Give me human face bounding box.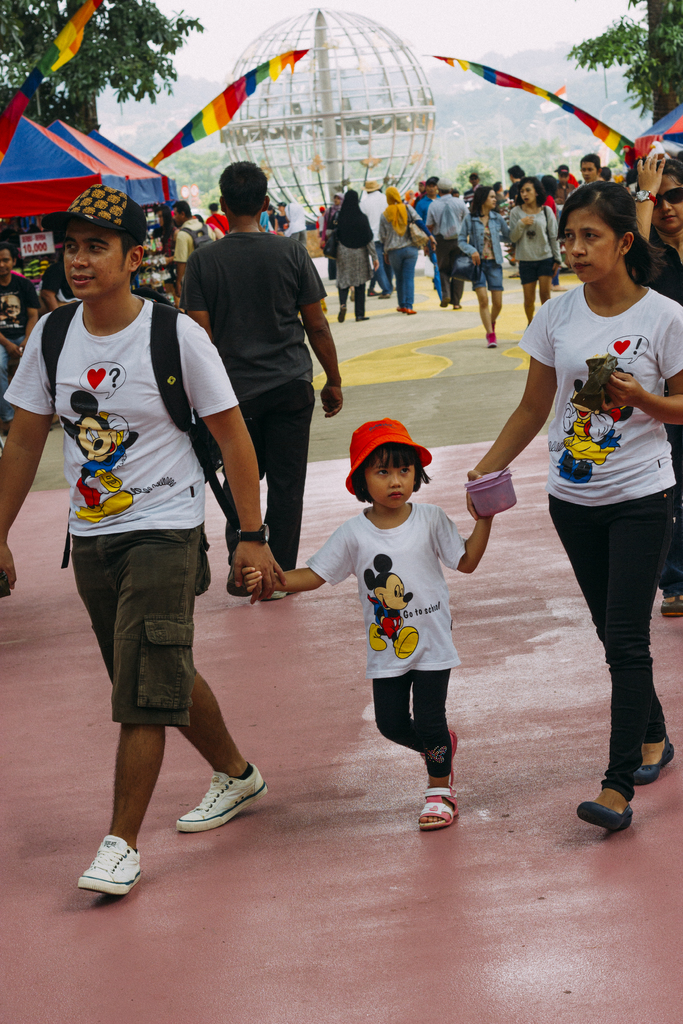
detection(0, 245, 13, 273).
